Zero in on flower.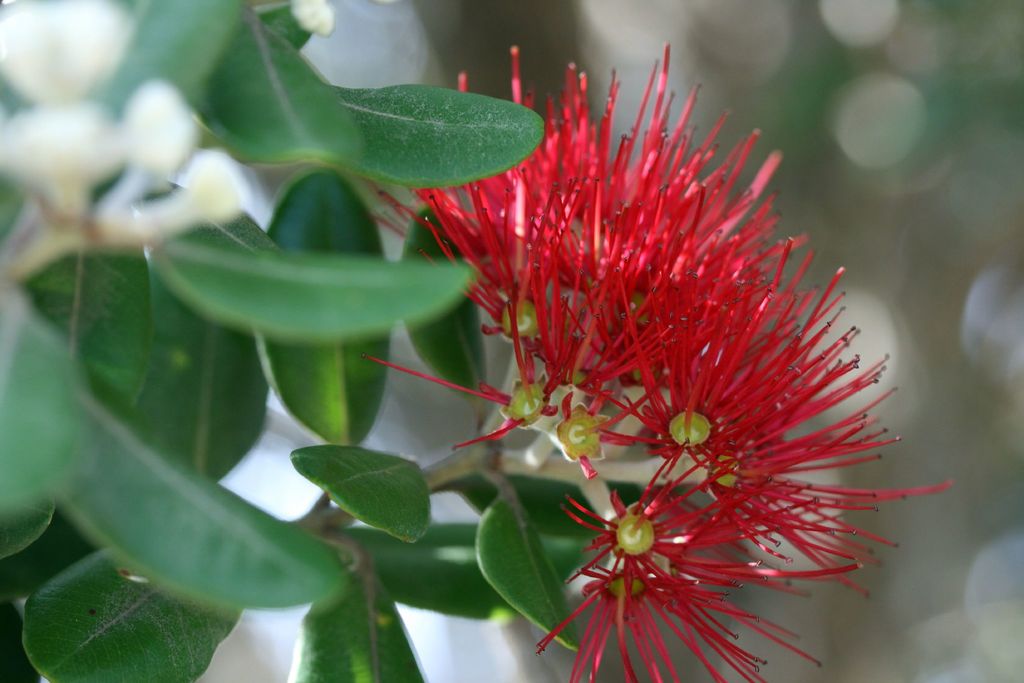
Zeroed in: select_region(403, 32, 943, 682).
